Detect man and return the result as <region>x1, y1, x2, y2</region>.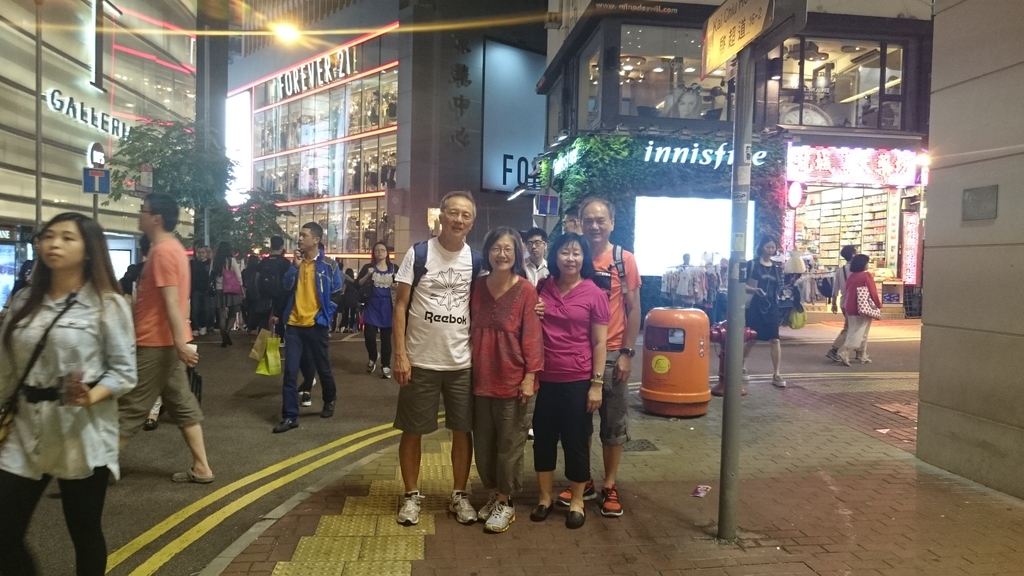
<region>202, 244, 215, 336</region>.
